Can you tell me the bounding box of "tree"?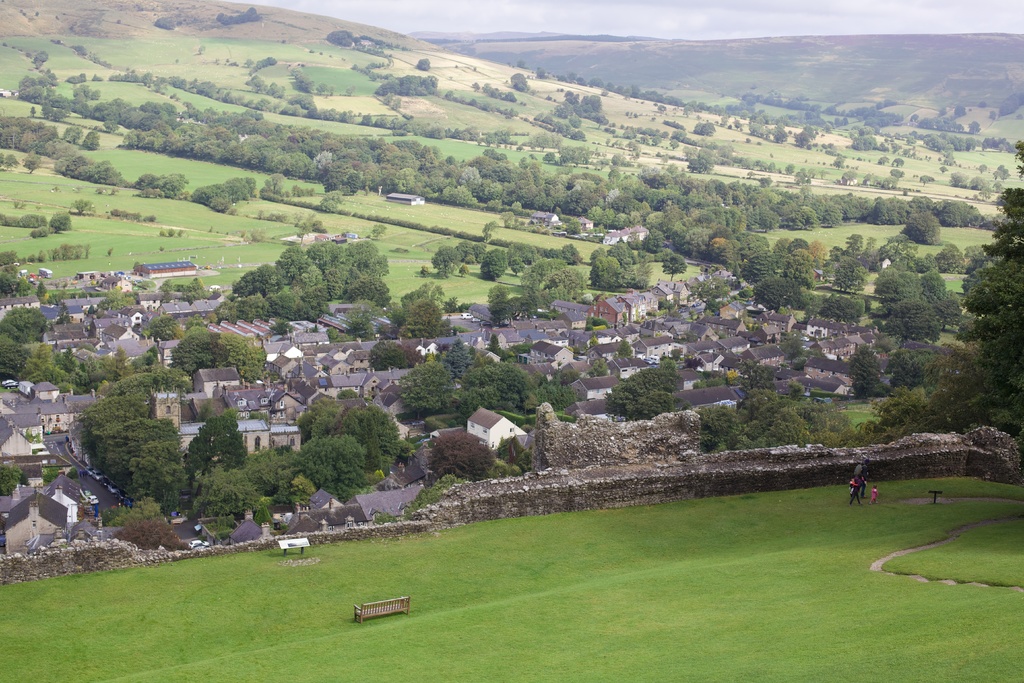
box=[0, 248, 21, 270].
